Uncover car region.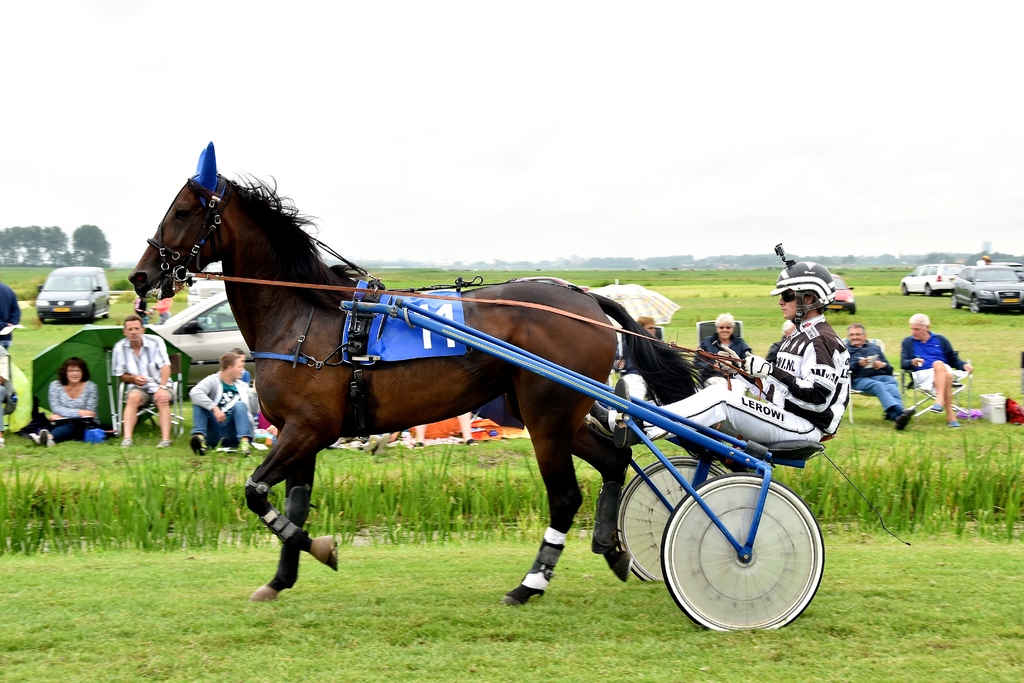
Uncovered: region(948, 257, 1023, 315).
